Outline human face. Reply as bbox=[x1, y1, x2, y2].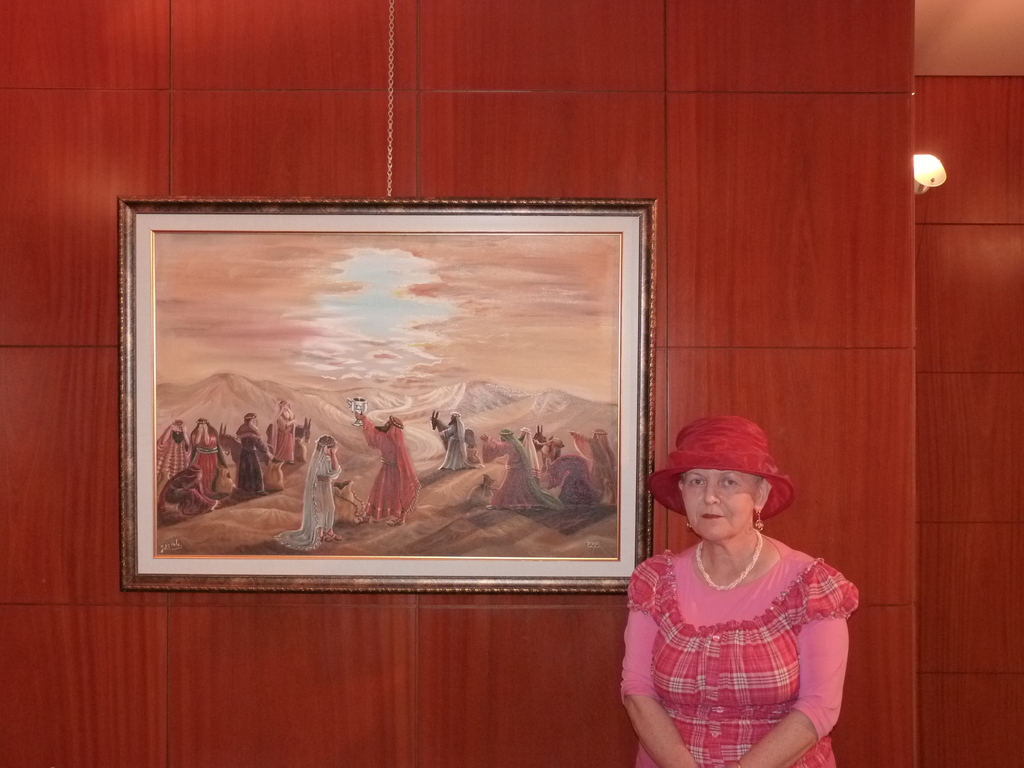
bbox=[679, 468, 758, 532].
